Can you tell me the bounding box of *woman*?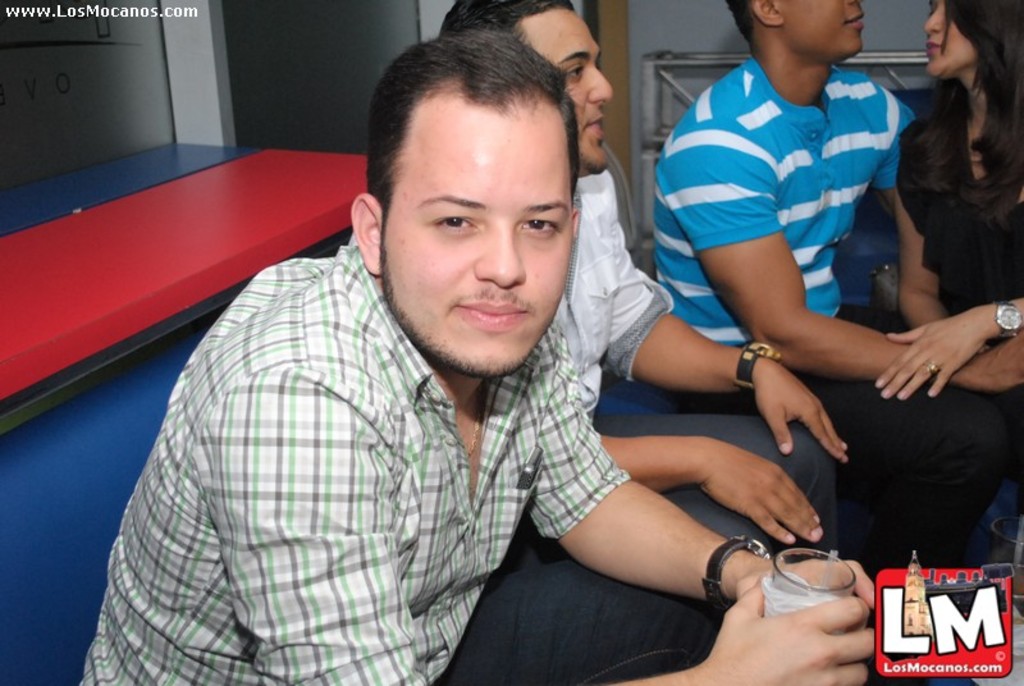
bbox(901, 0, 1023, 367).
